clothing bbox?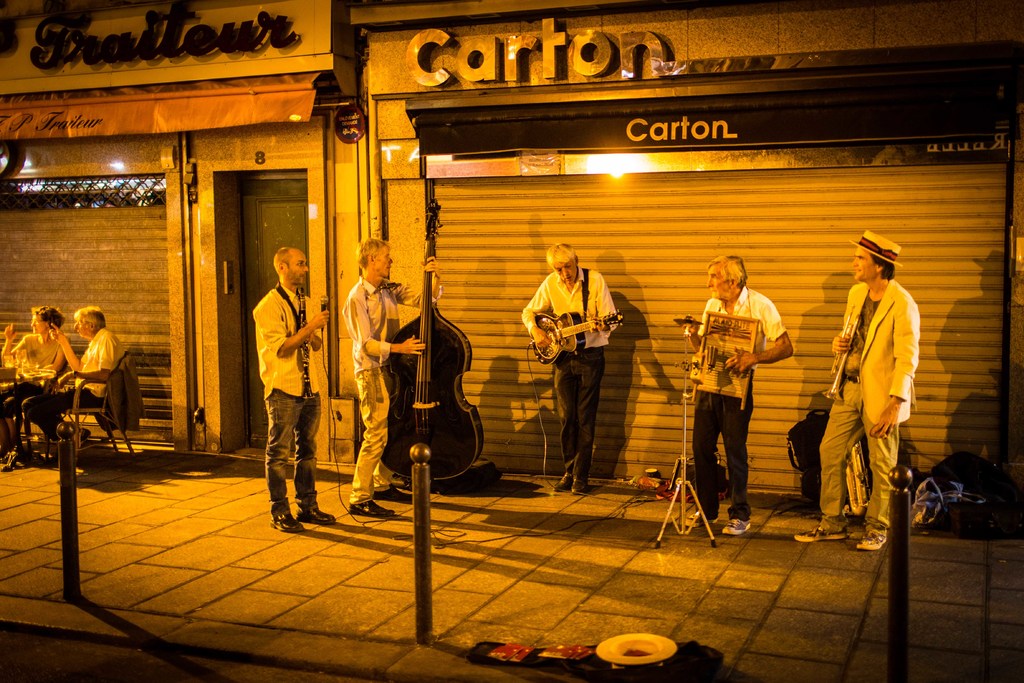
[348, 360, 401, 507]
